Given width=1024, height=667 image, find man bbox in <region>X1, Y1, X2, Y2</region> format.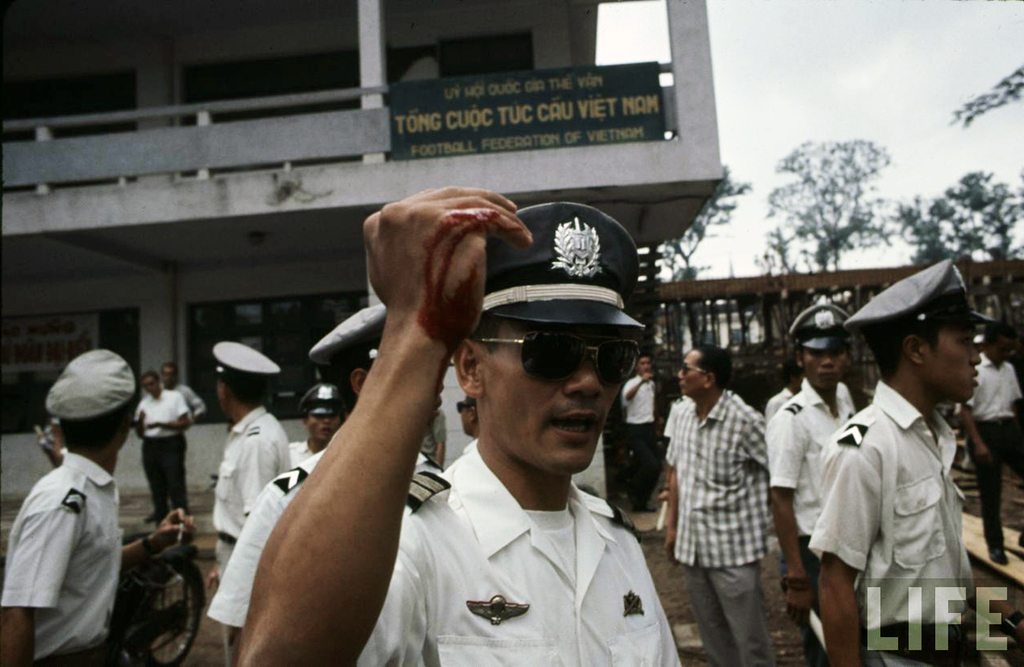
<region>0, 350, 135, 666</region>.
